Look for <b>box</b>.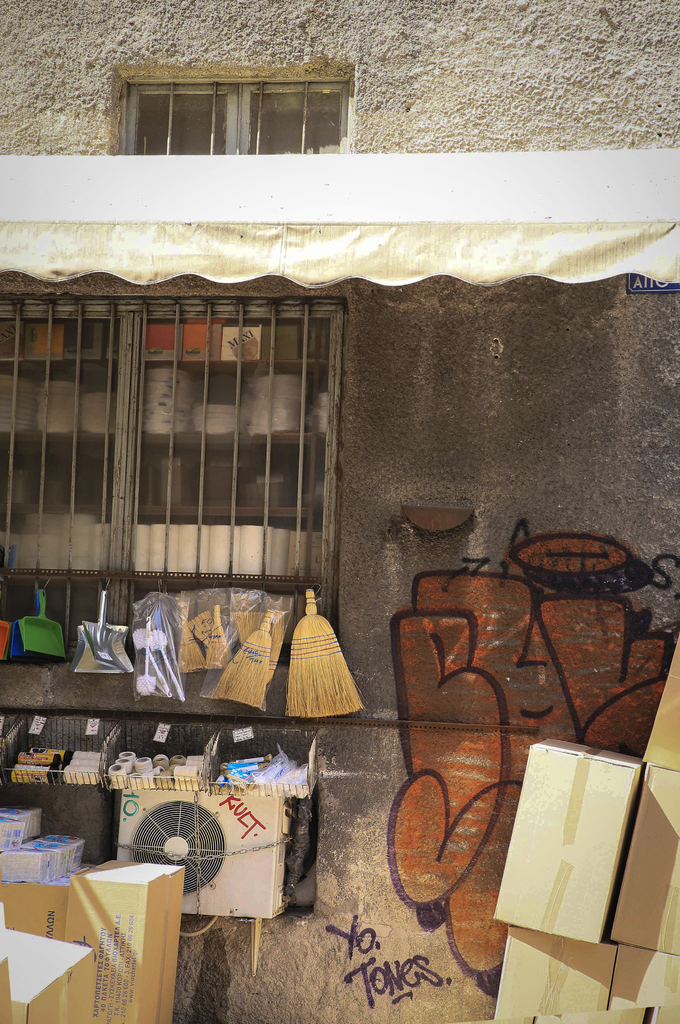
Found: pyautogui.locateOnScreen(617, 764, 679, 949).
